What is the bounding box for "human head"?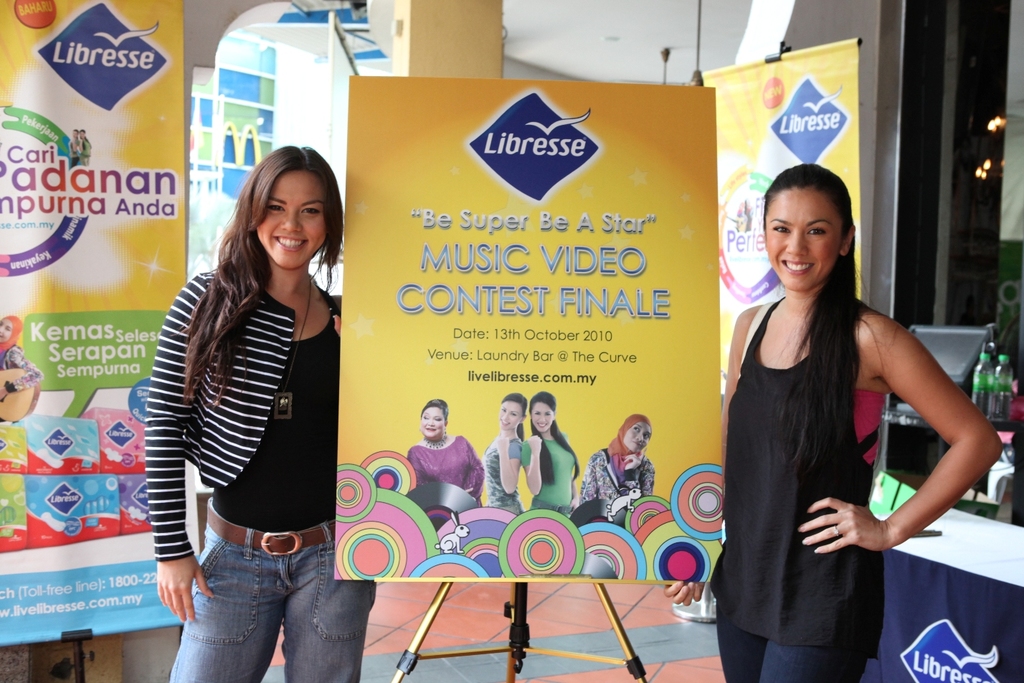
80:127:87:140.
